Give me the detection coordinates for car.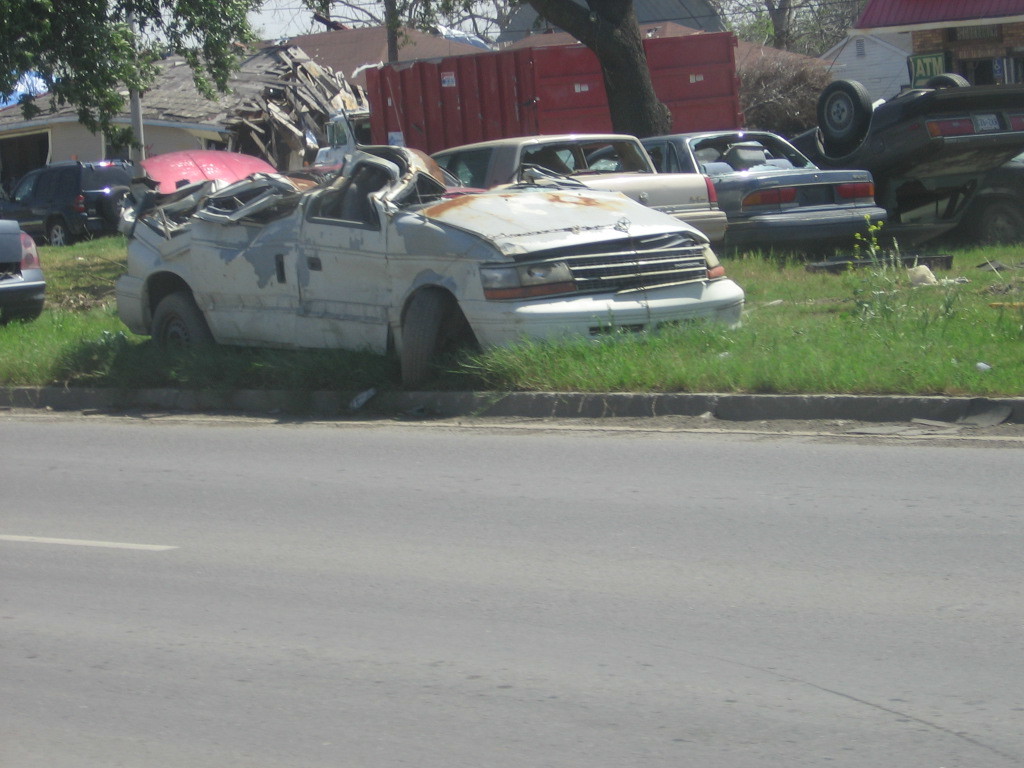
[x1=590, y1=125, x2=890, y2=256].
